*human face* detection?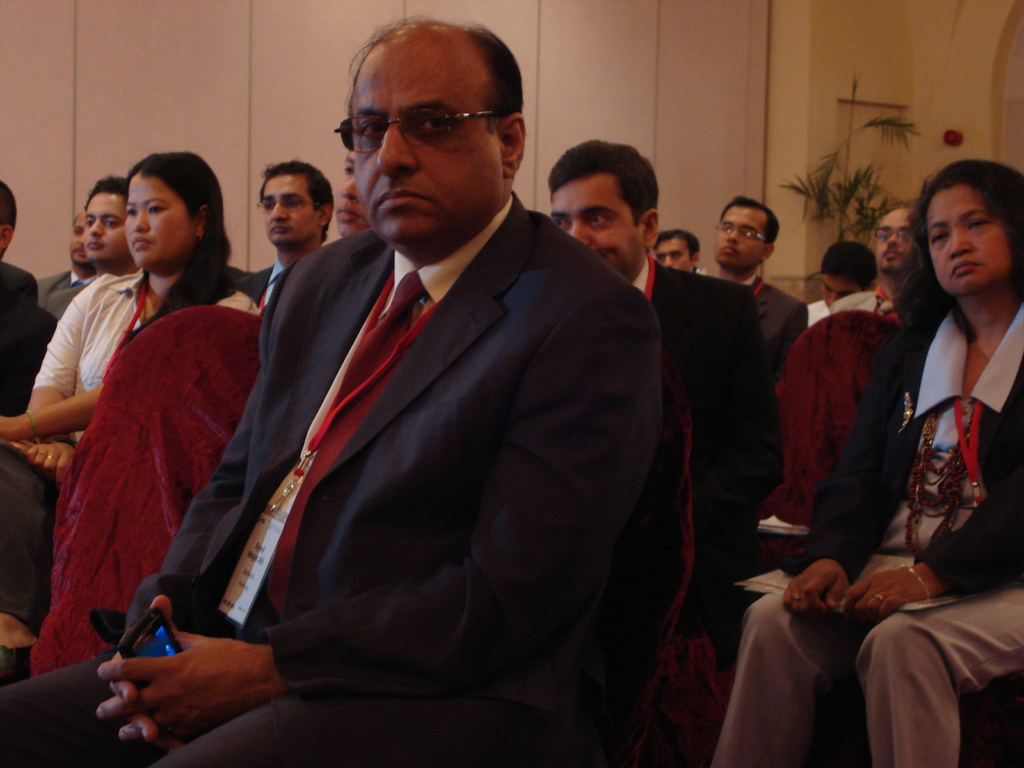
[x1=544, y1=177, x2=646, y2=278]
